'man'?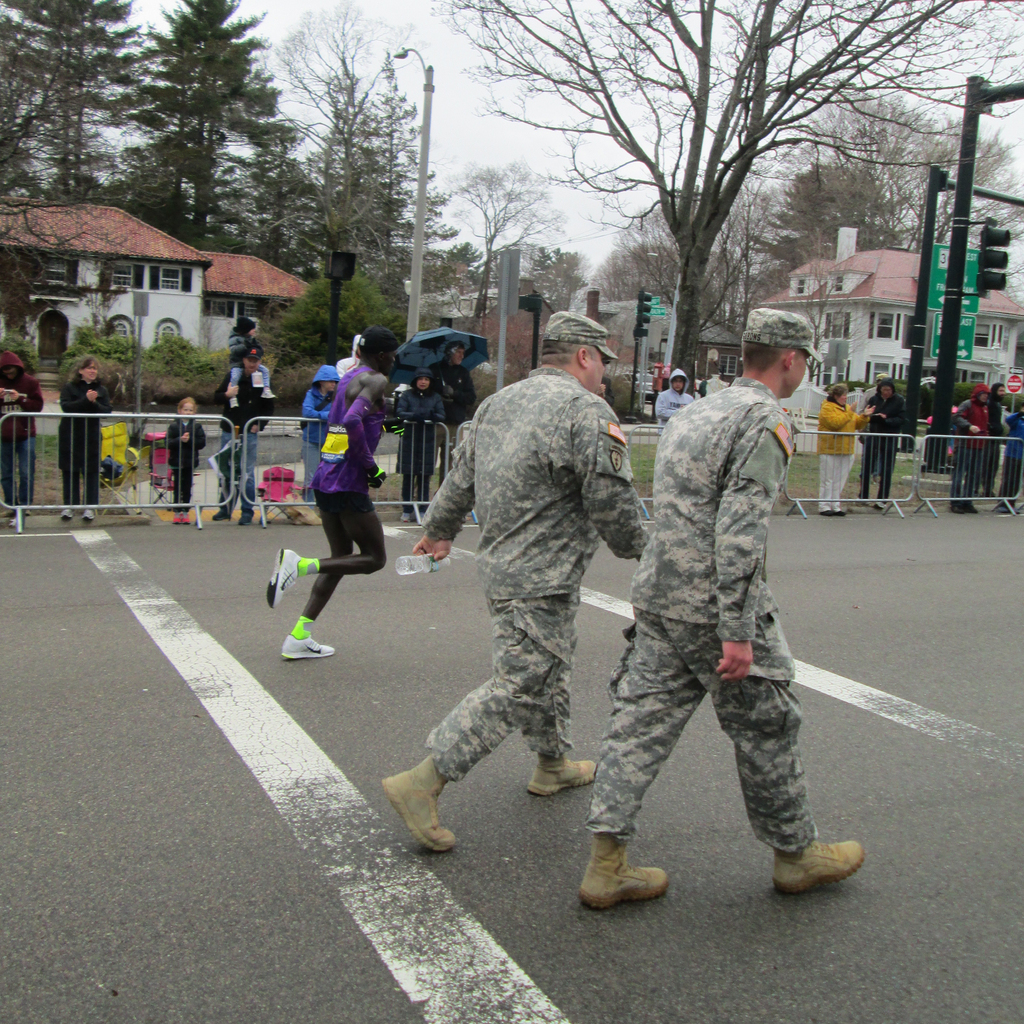
rect(335, 335, 364, 382)
